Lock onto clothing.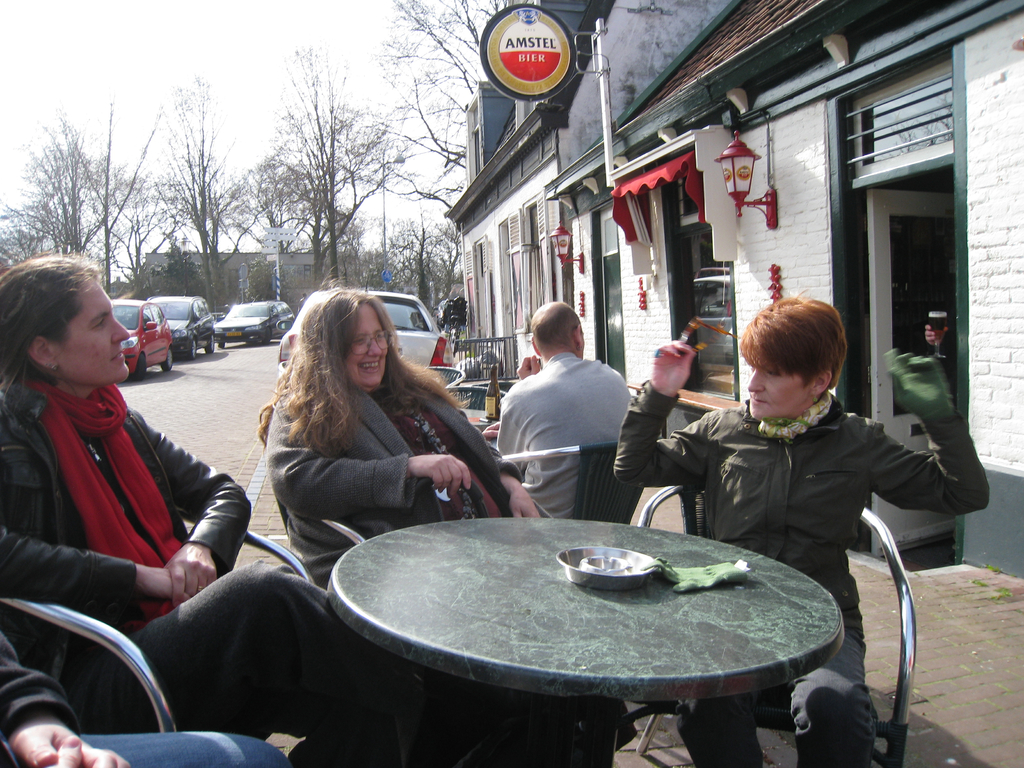
Locked: [x1=609, y1=380, x2=993, y2=607].
